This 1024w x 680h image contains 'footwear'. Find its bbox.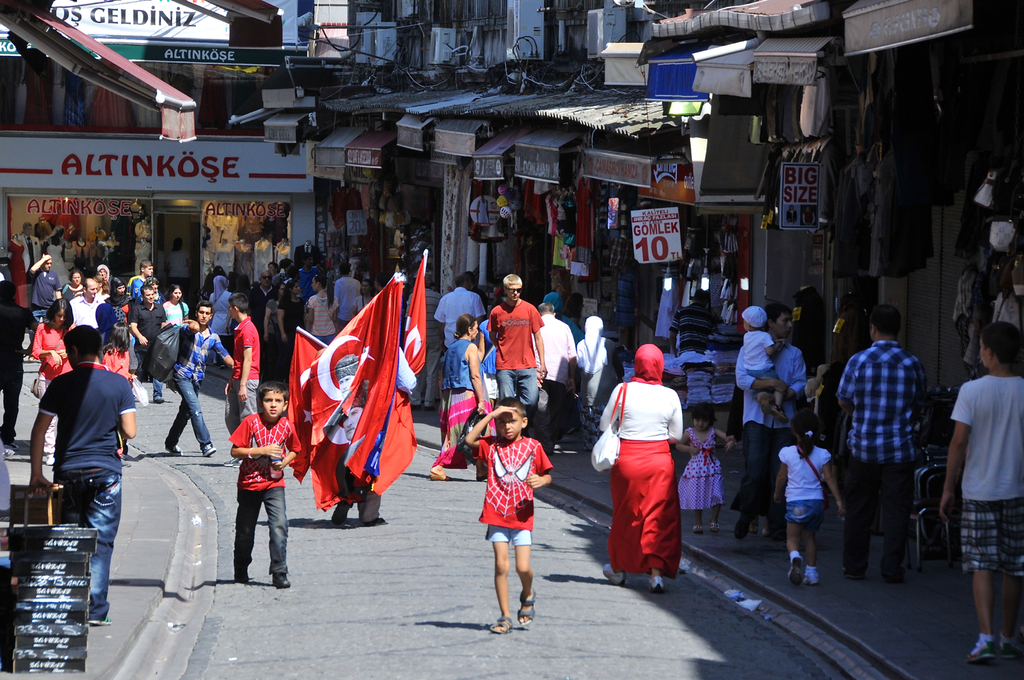
bbox=[275, 569, 295, 587].
